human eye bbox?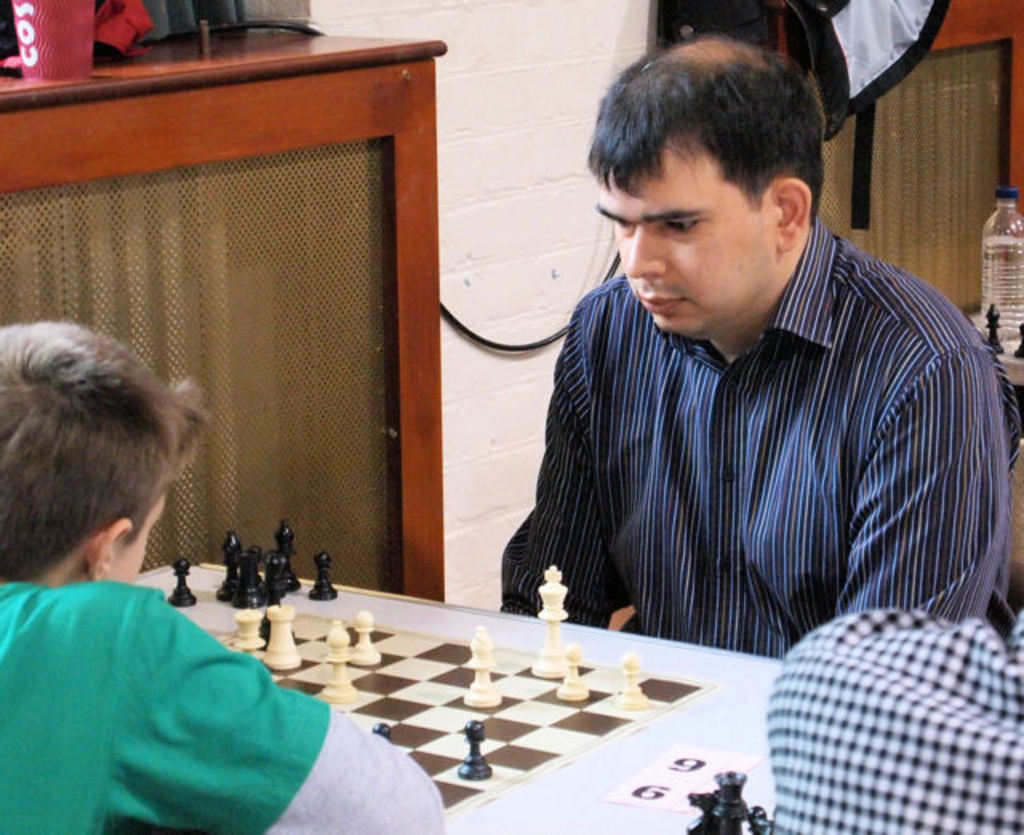
bbox(664, 214, 699, 237)
